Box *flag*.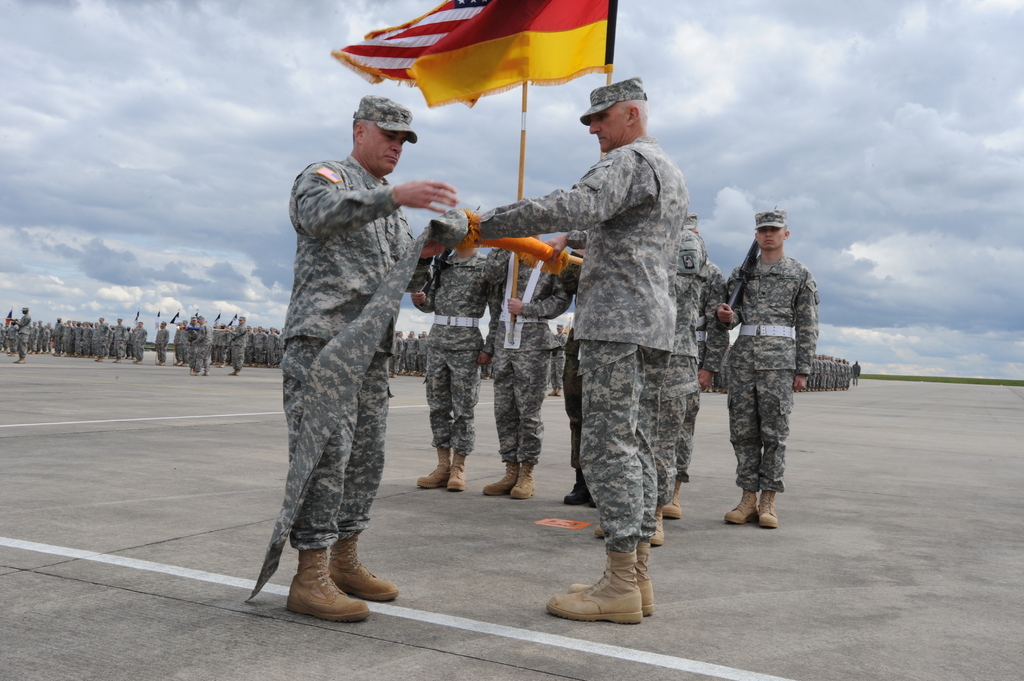
x1=154 y1=309 x2=163 y2=334.
